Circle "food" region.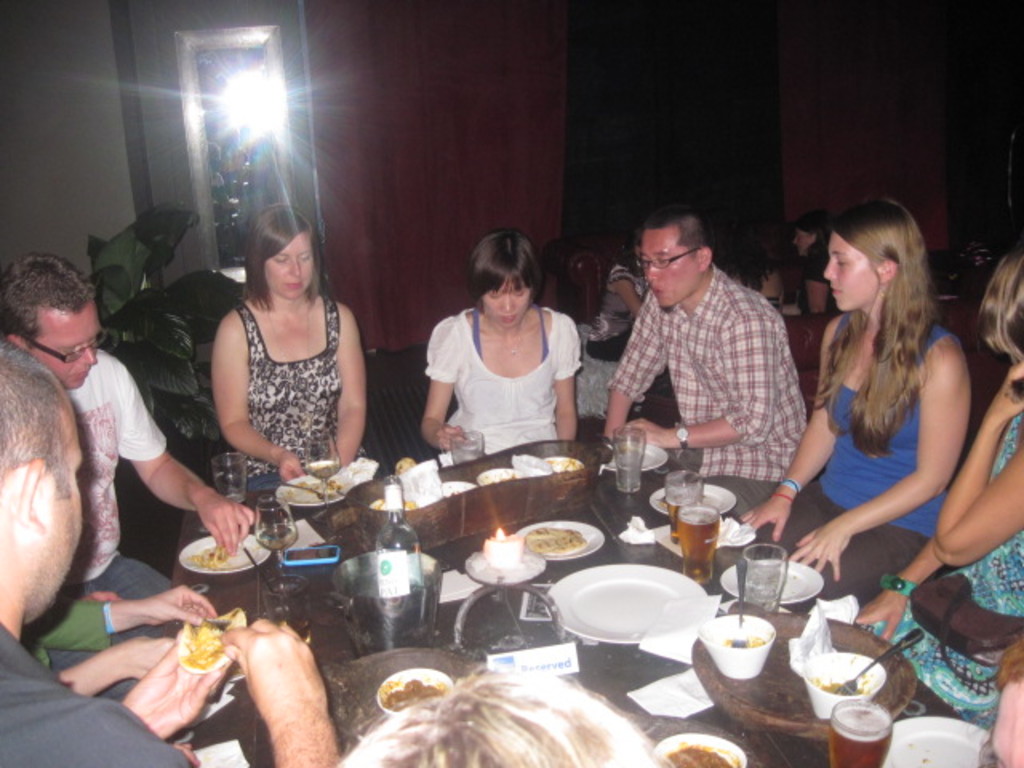
Region: [x1=282, y1=469, x2=339, y2=499].
